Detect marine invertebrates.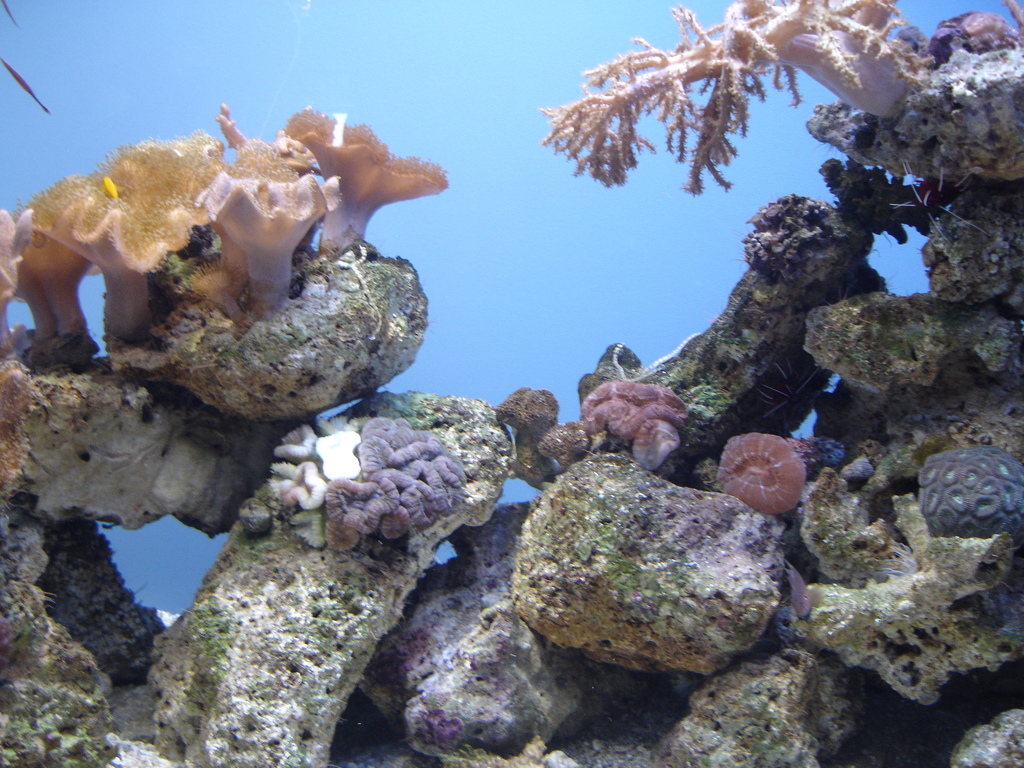
Detected at x1=283, y1=97, x2=440, y2=287.
